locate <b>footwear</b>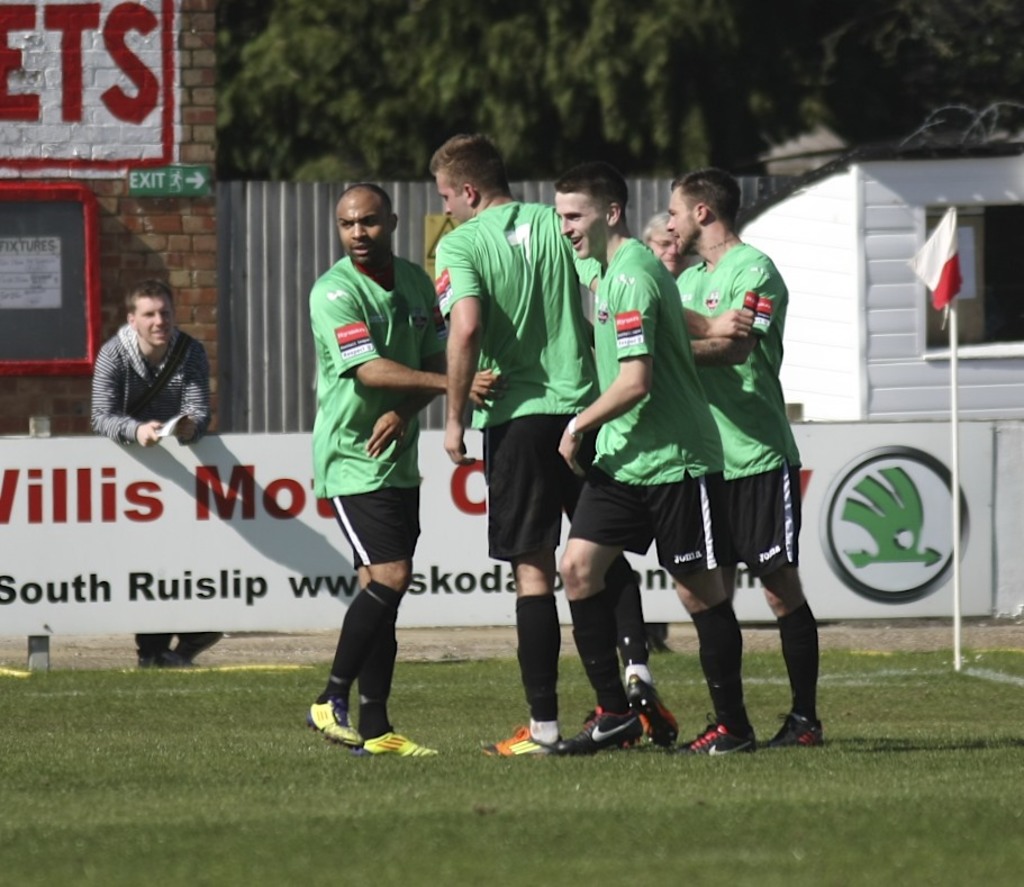
(x1=560, y1=703, x2=650, y2=748)
